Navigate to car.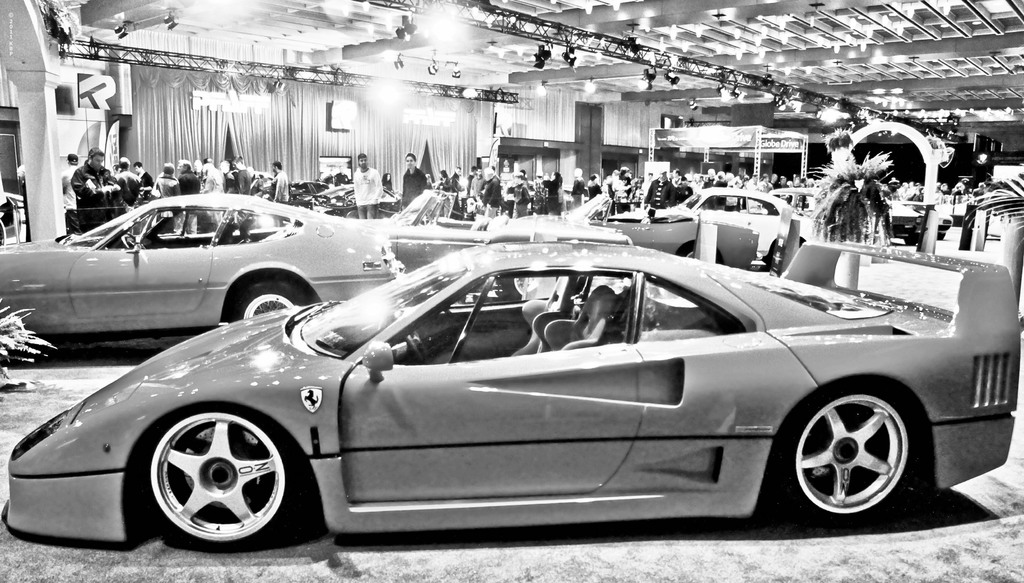
Navigation target: [x1=57, y1=241, x2=971, y2=552].
